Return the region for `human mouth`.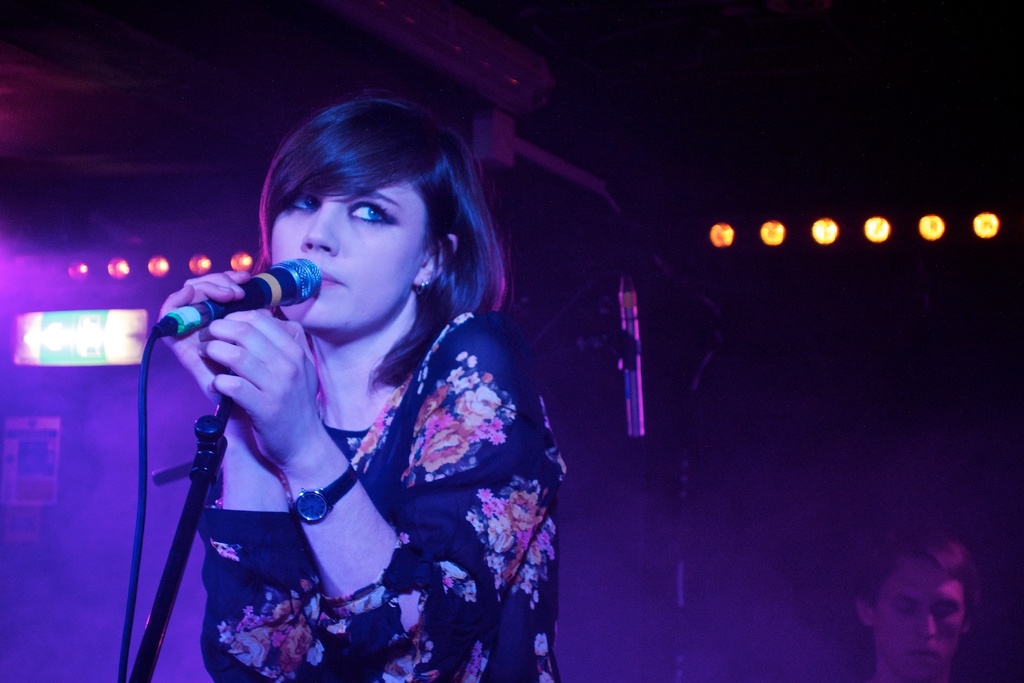
{"x1": 904, "y1": 647, "x2": 942, "y2": 664}.
